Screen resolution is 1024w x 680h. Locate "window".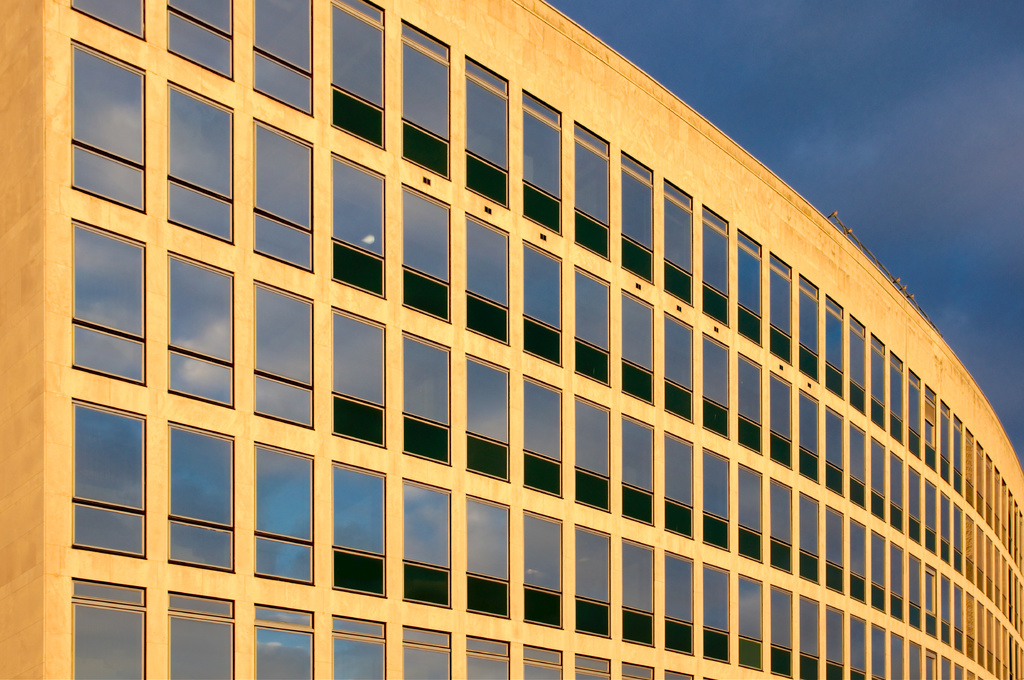
[330, 0, 384, 152].
